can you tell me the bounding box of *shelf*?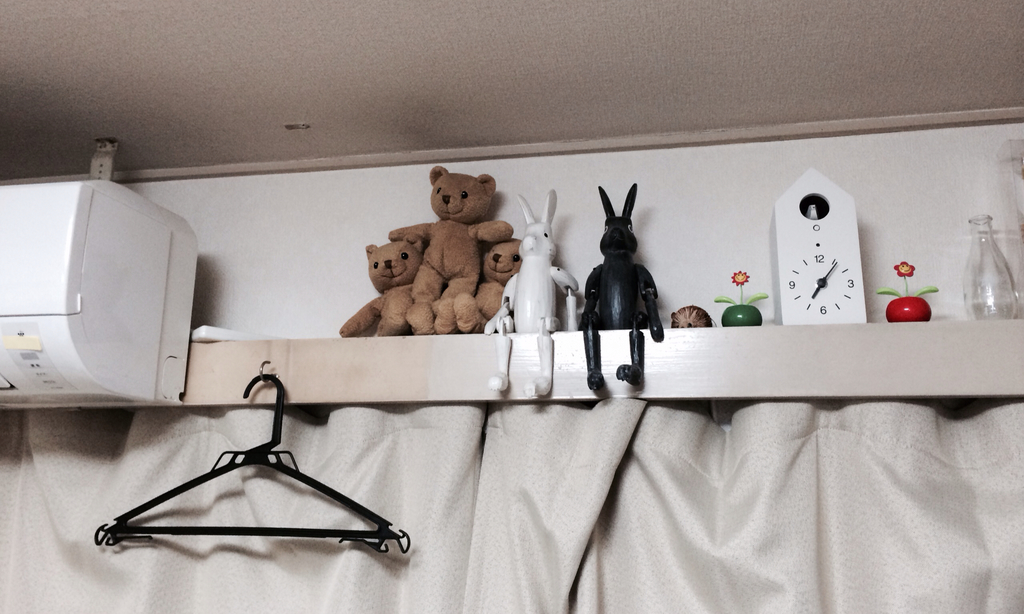
pyautogui.locateOnScreen(190, 120, 1023, 402).
